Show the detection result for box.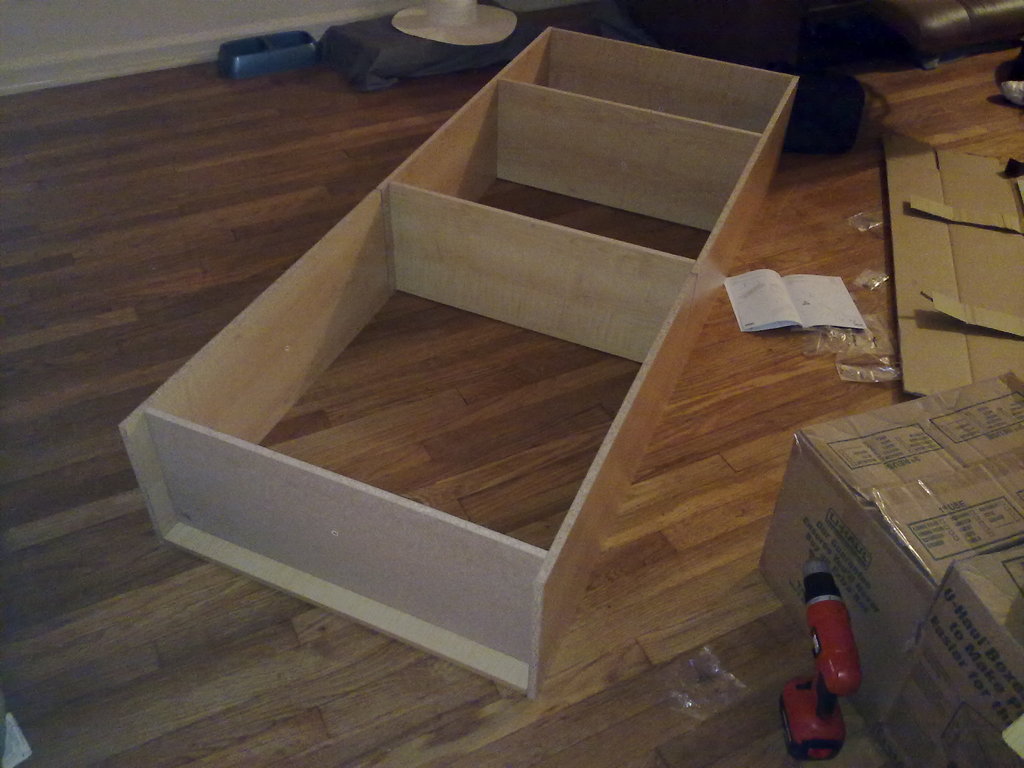
886:545:1023:767.
